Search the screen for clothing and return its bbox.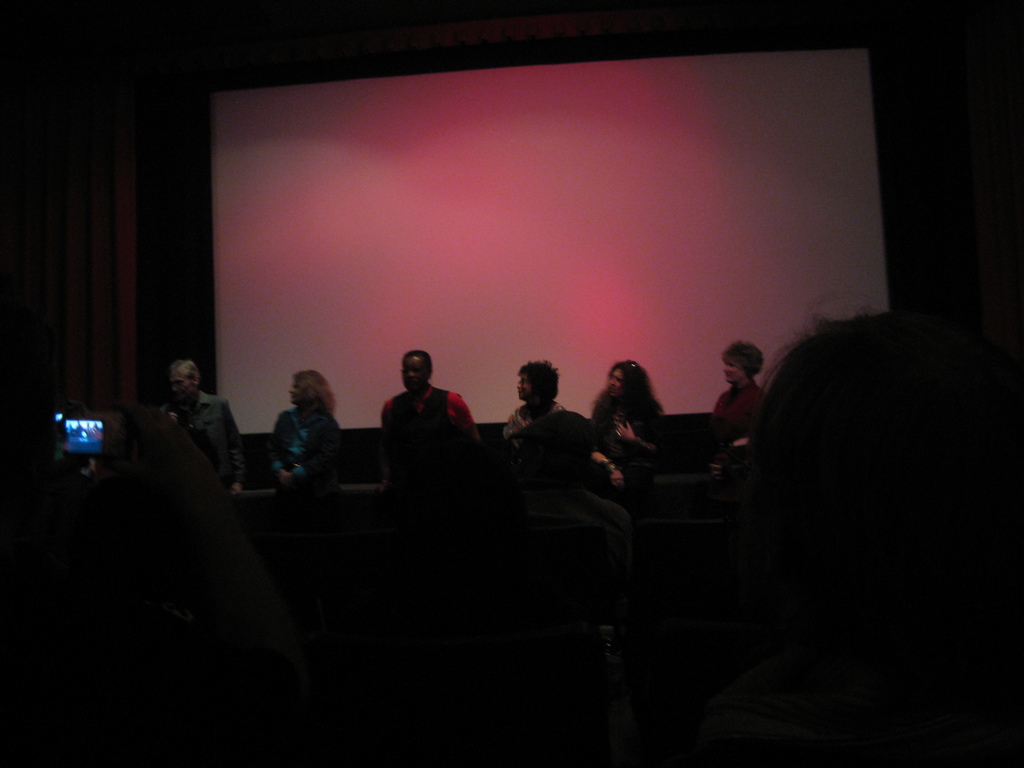
Found: BBox(508, 478, 632, 556).
